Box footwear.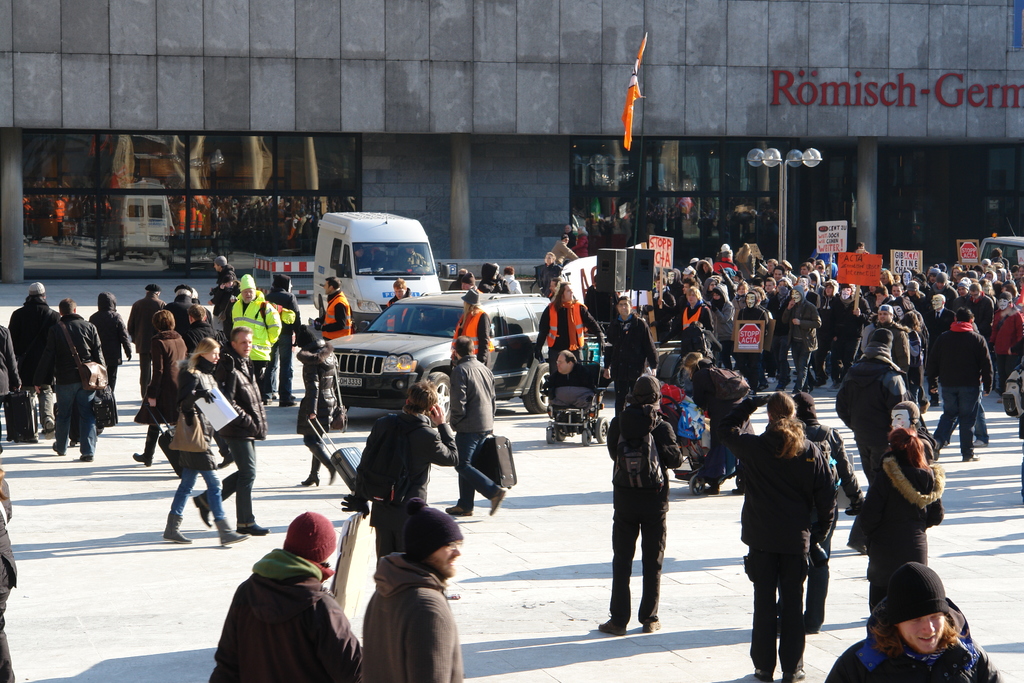
{"x1": 445, "y1": 502, "x2": 472, "y2": 514}.
